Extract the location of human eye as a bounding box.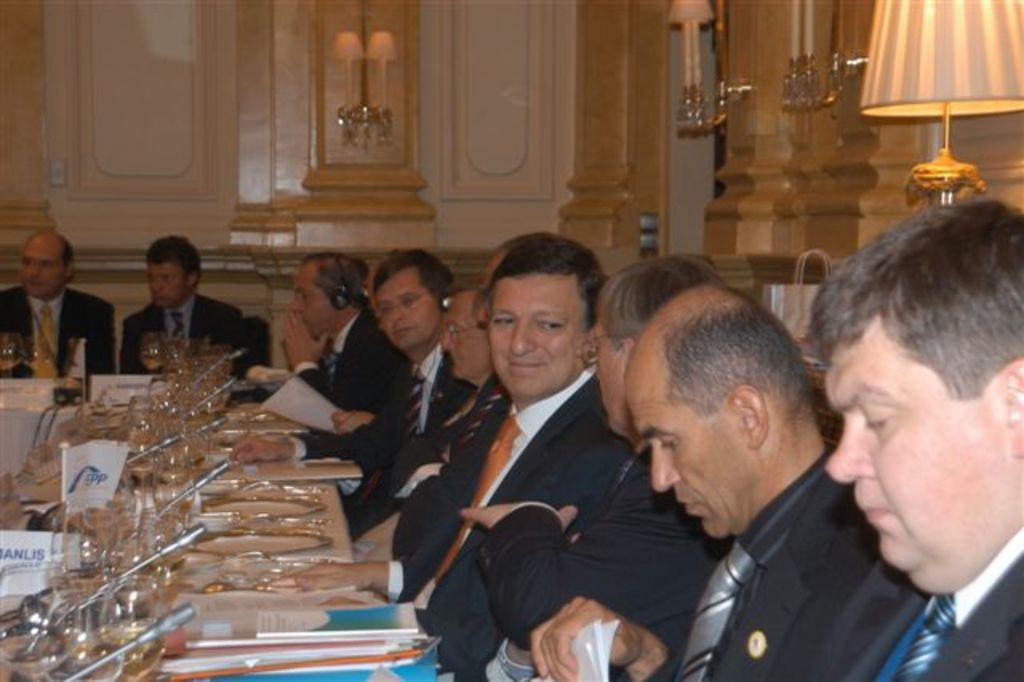
[left=160, top=272, right=176, bottom=285].
